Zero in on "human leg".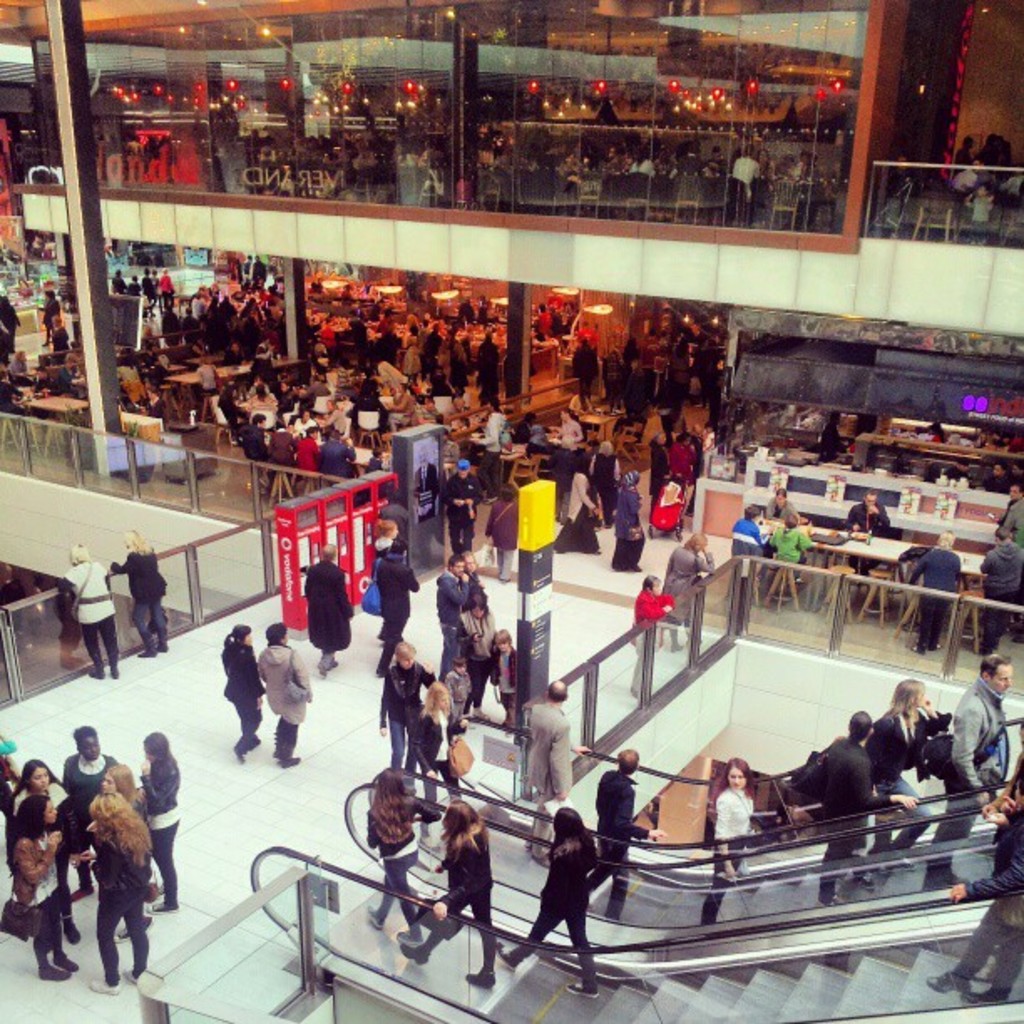
Zeroed in: l=870, t=780, r=935, b=877.
